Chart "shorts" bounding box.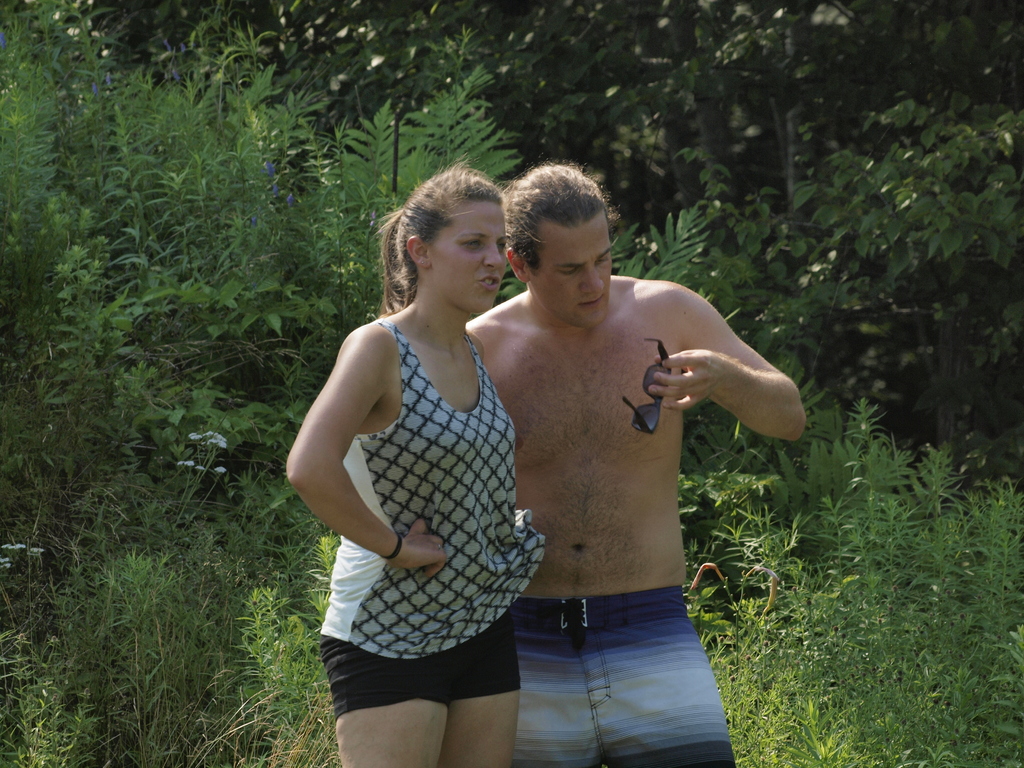
Charted: (x1=510, y1=584, x2=738, y2=767).
